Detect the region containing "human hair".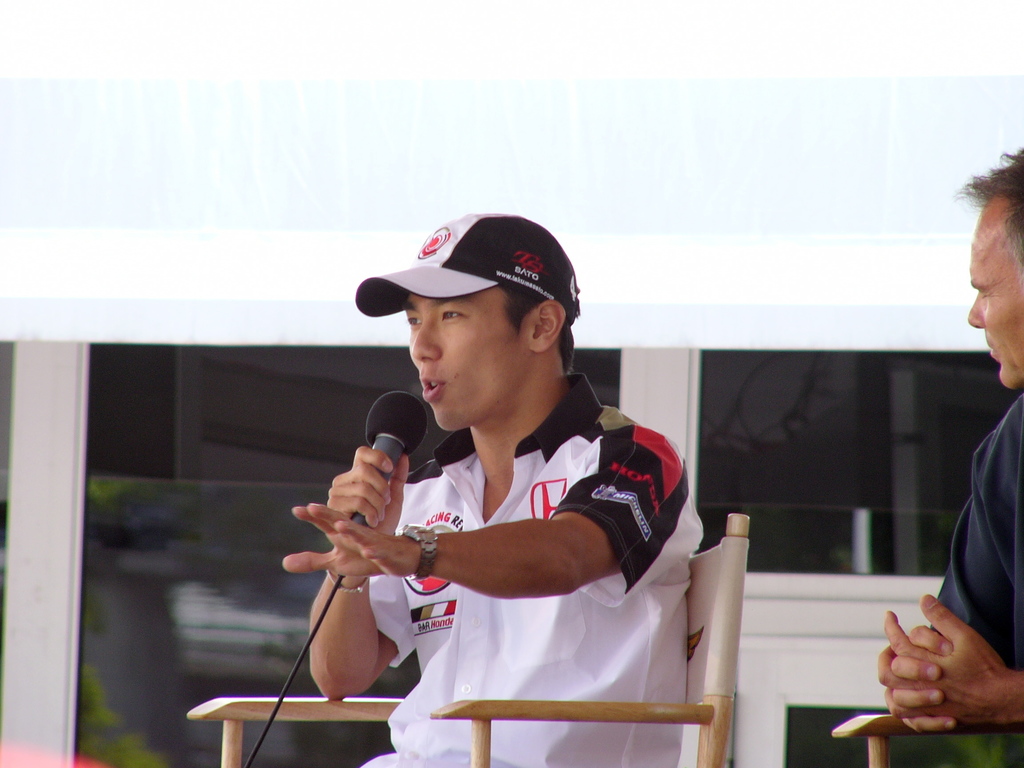
492 282 581 381.
